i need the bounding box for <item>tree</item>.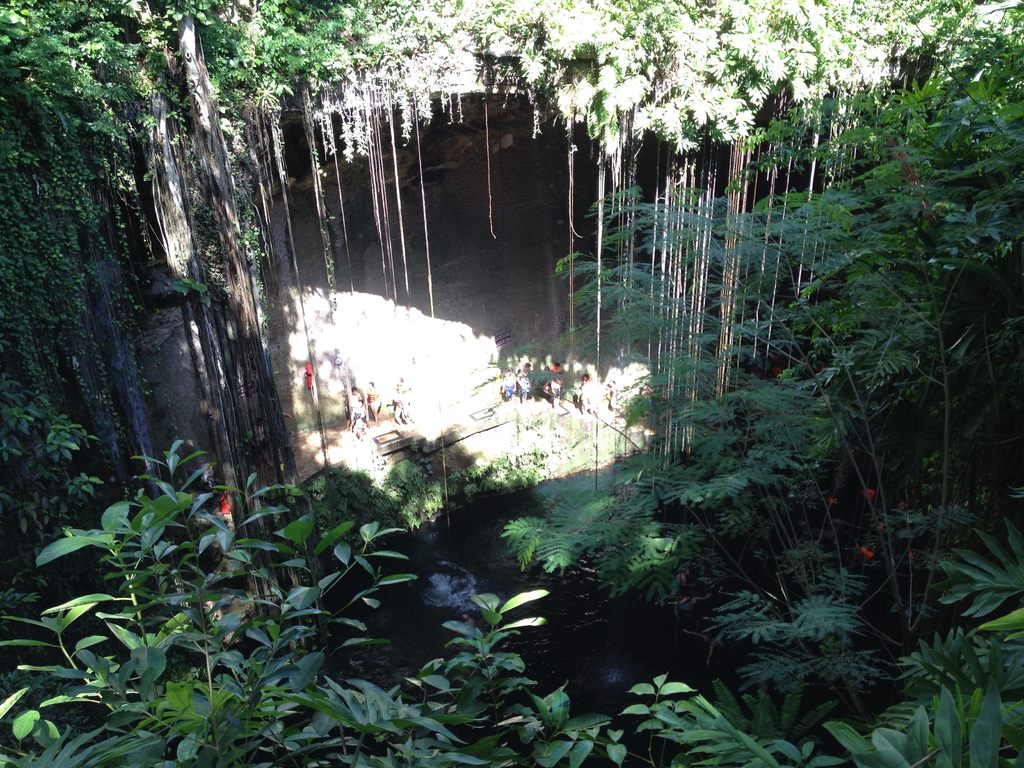
Here it is: <region>522, 0, 1023, 752</region>.
